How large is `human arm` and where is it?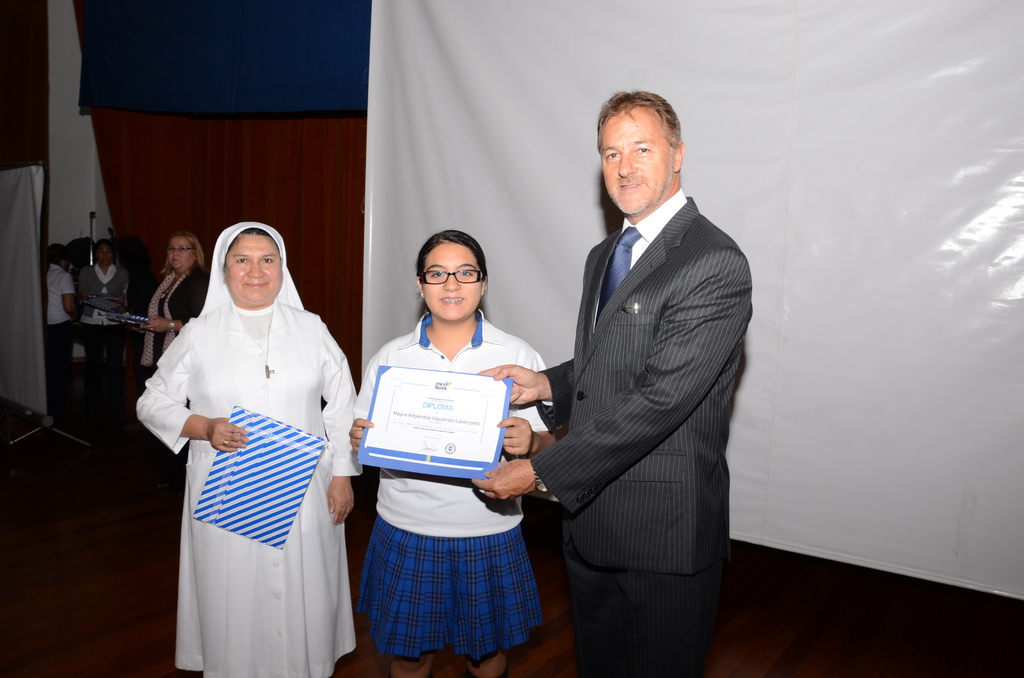
Bounding box: (493,415,563,451).
